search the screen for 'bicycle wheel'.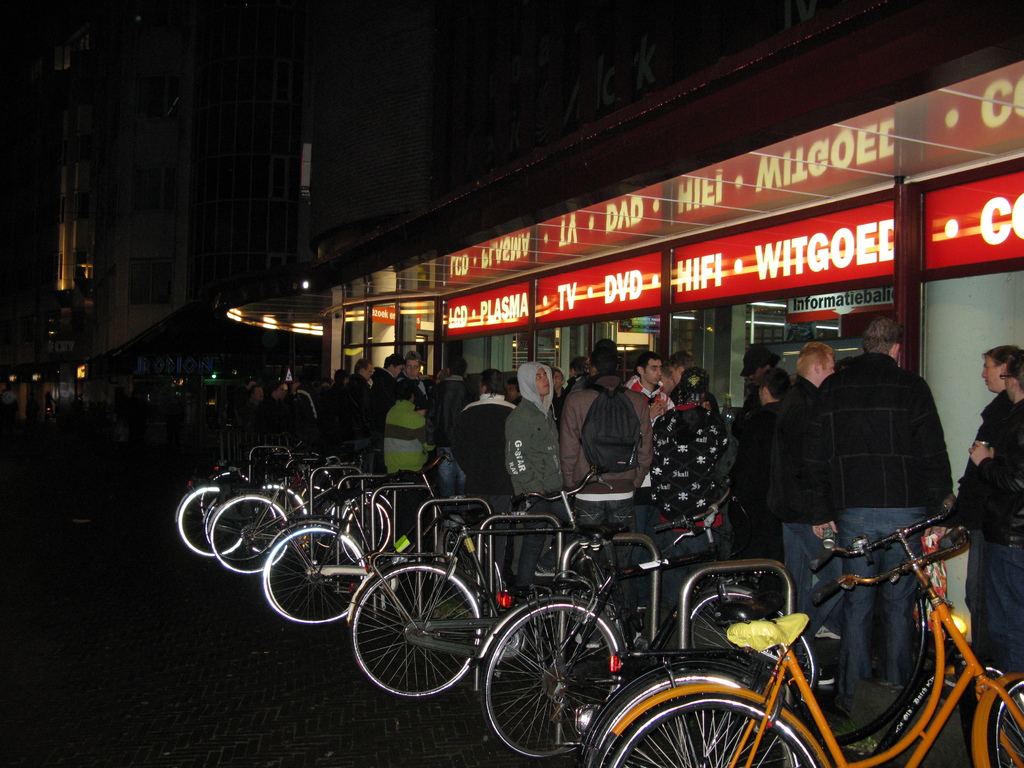
Found at [989,679,1023,767].
